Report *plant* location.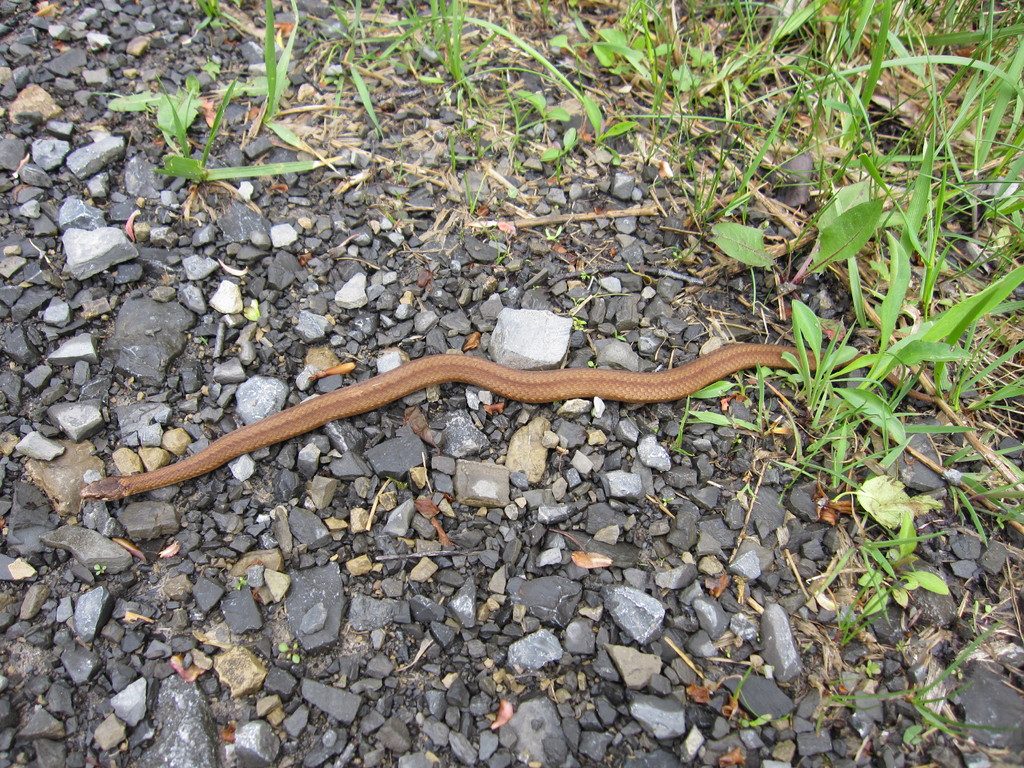
Report: locate(90, 562, 107, 579).
